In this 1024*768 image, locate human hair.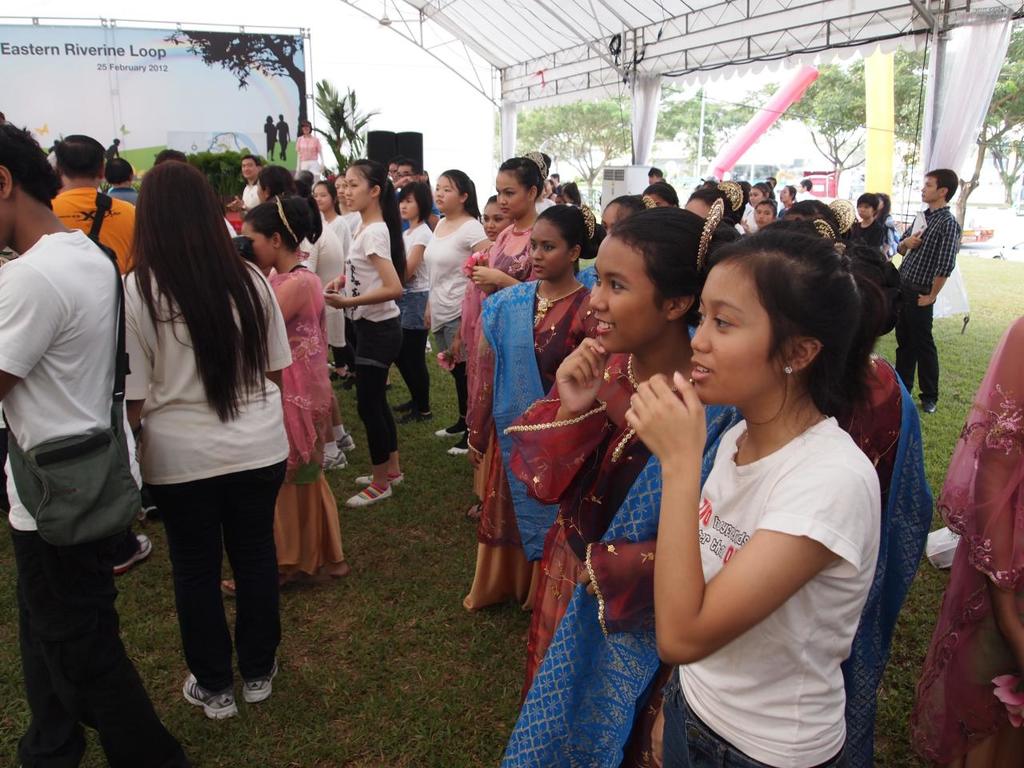
Bounding box: [x1=534, y1=202, x2=584, y2=270].
